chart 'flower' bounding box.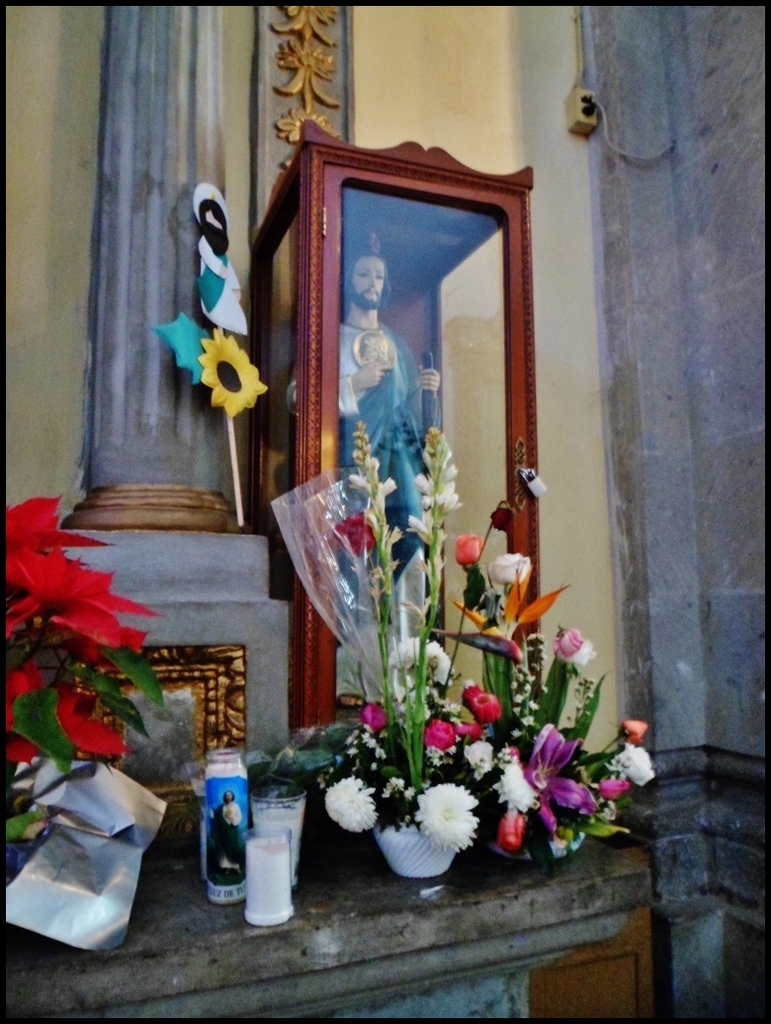
Charted: left=388, top=625, right=458, bottom=685.
